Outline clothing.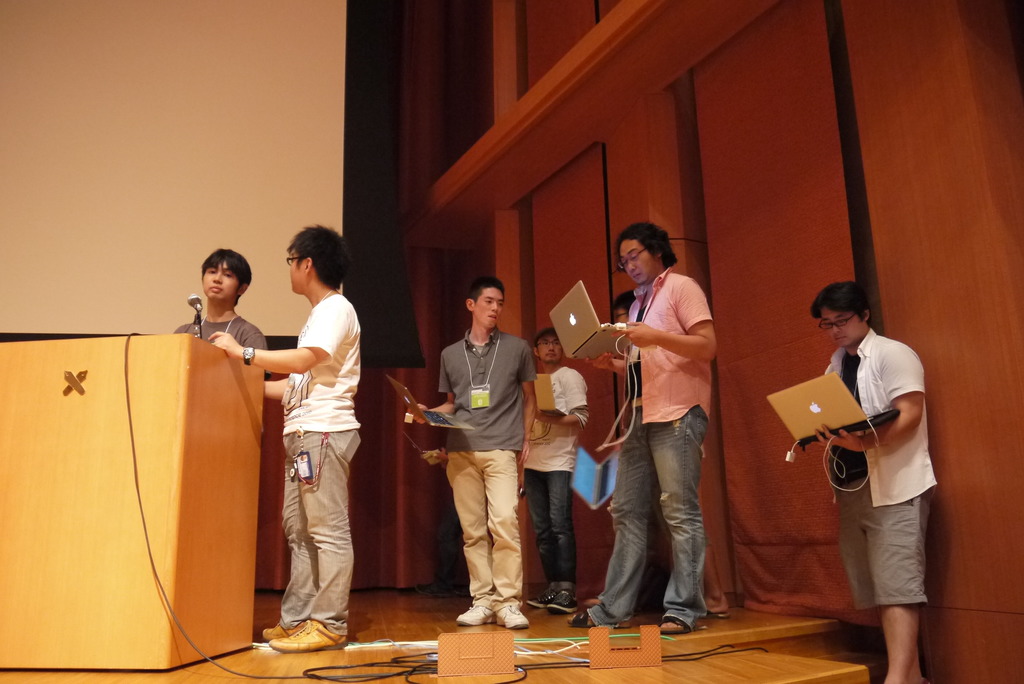
Outline: 520/359/589/587.
